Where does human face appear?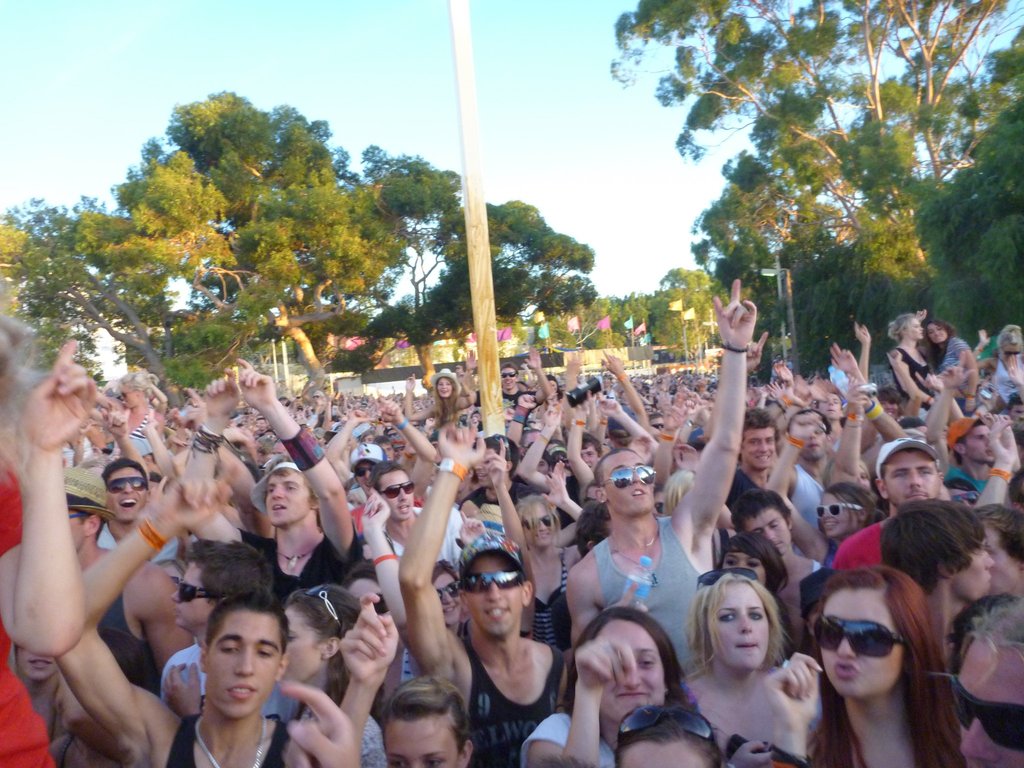
Appears at {"left": 469, "top": 561, "right": 529, "bottom": 636}.
